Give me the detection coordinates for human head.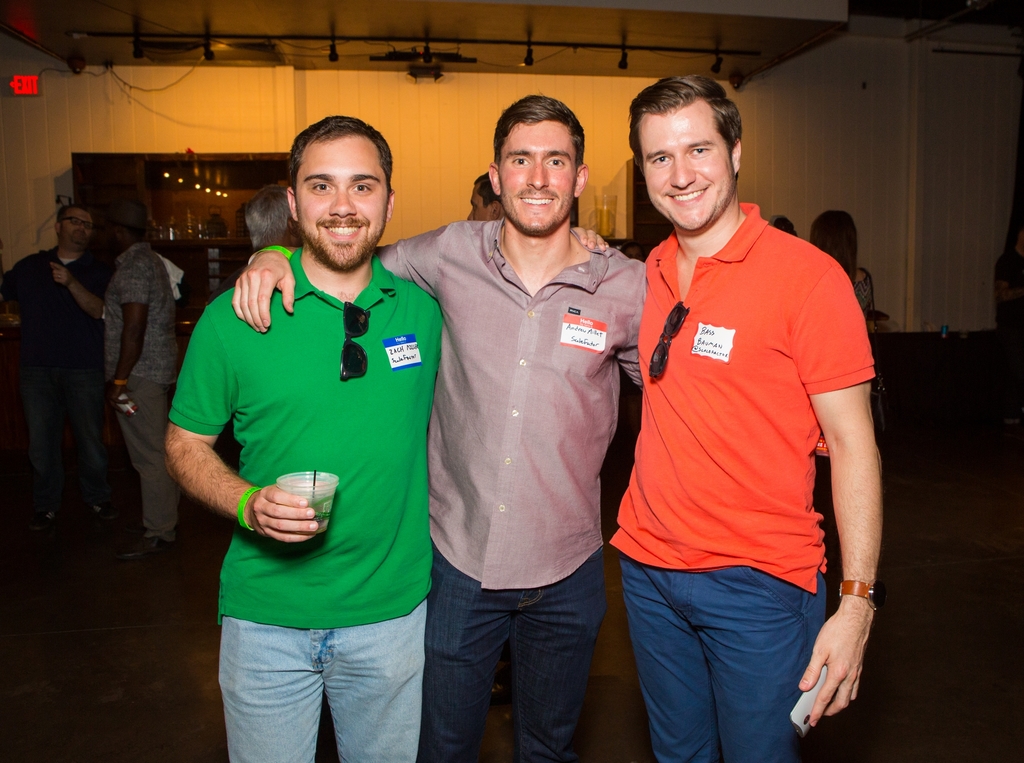
l=489, t=96, r=588, b=234.
